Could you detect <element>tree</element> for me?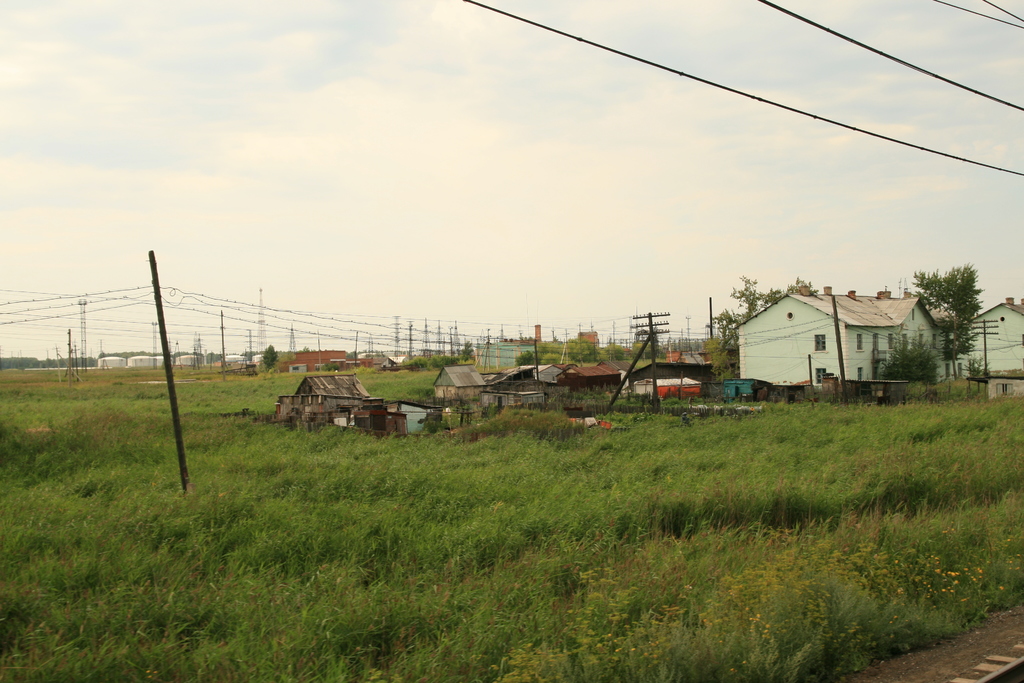
Detection result: 708 278 811 391.
